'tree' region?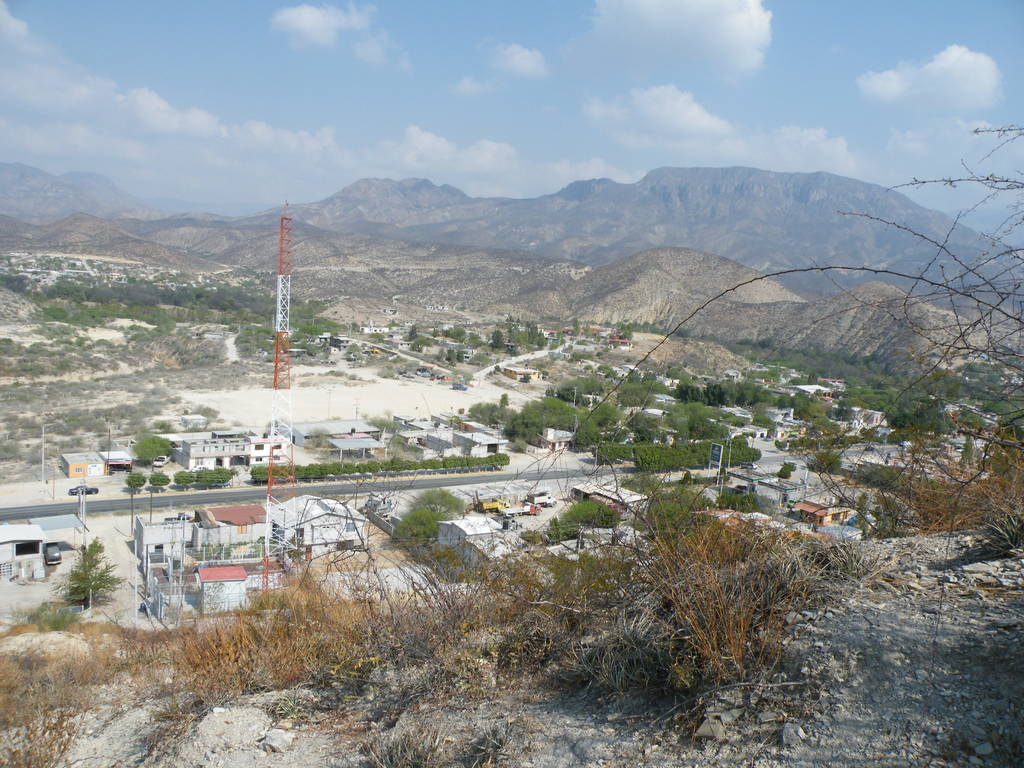
620 468 668 500
